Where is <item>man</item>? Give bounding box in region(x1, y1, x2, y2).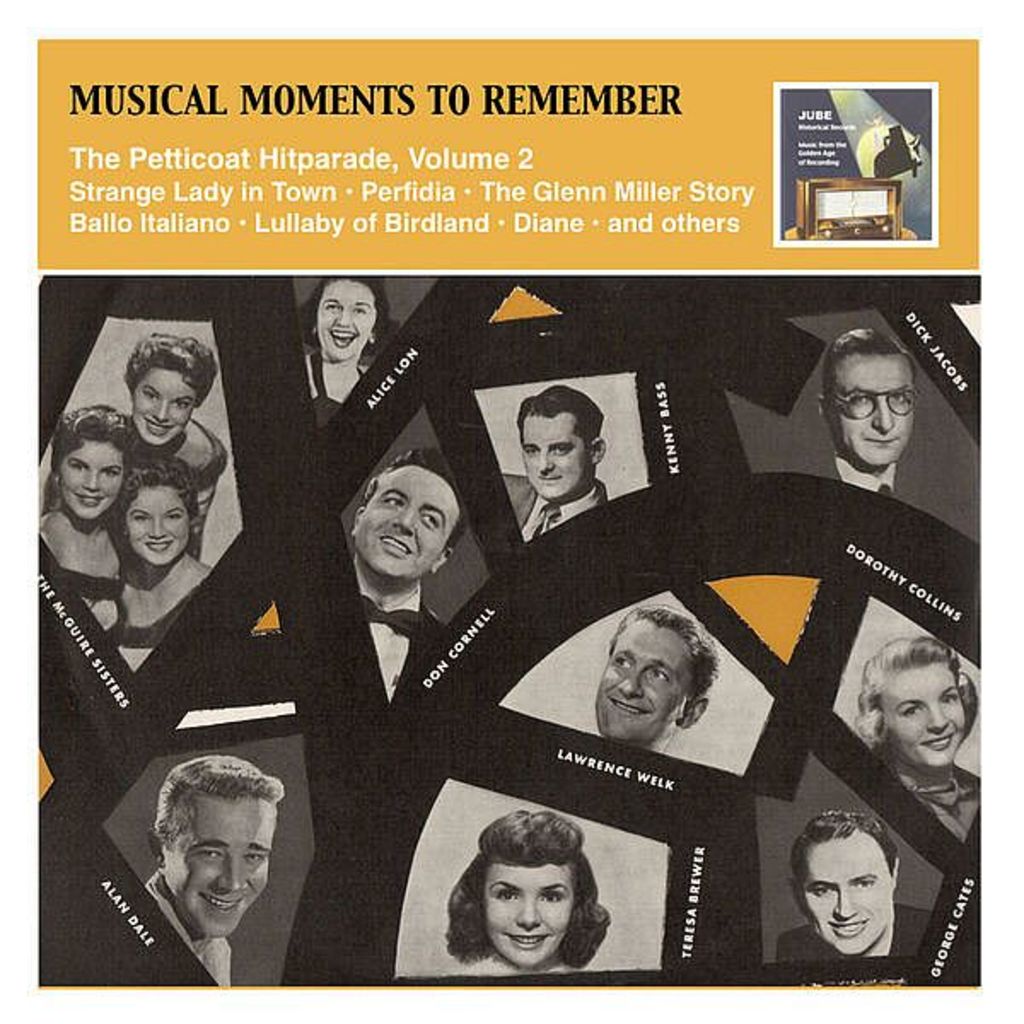
region(766, 319, 986, 541).
